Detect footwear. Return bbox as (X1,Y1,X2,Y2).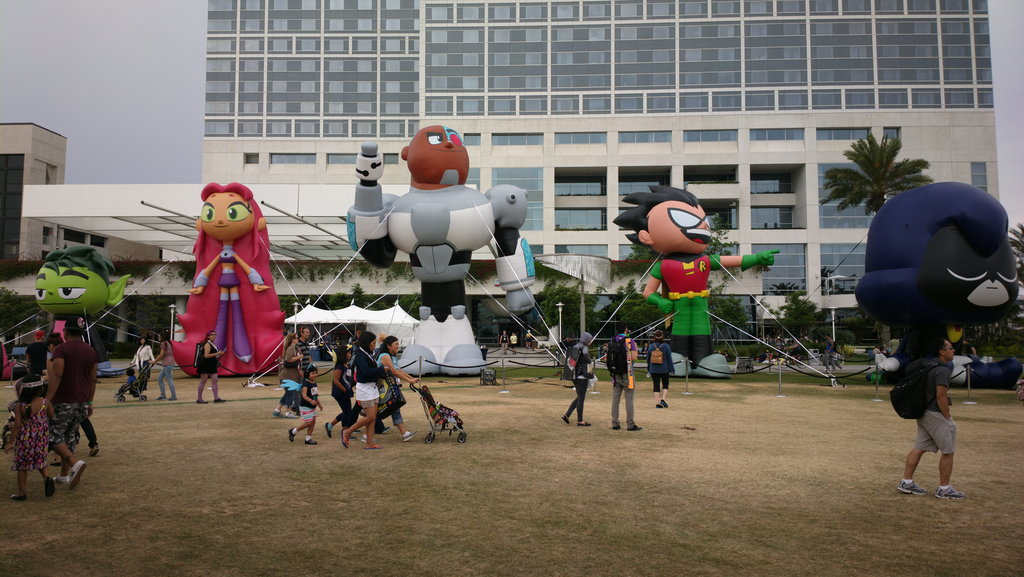
(579,422,589,427).
